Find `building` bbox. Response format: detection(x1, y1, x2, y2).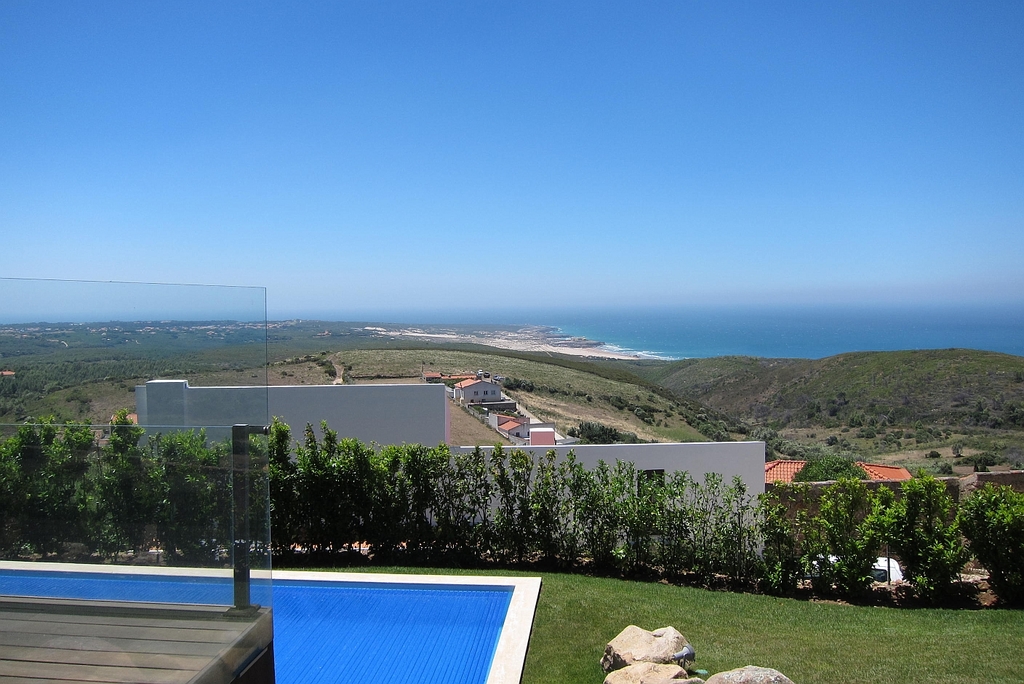
detection(447, 373, 497, 400).
